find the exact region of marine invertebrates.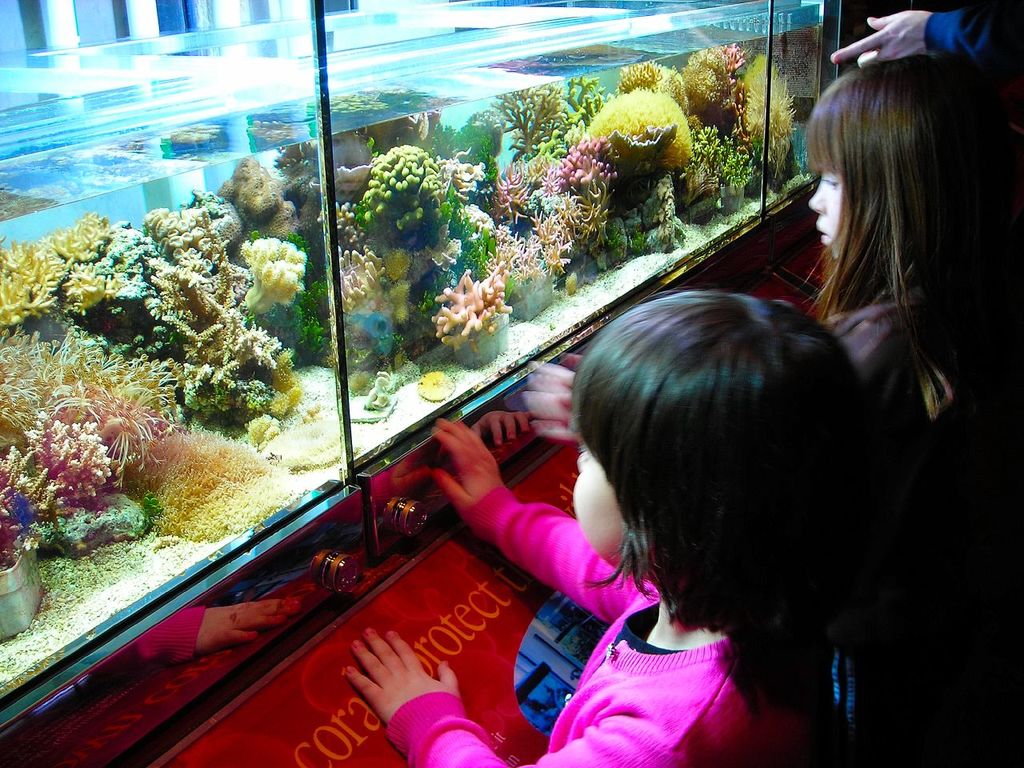
Exact region: locate(712, 31, 754, 91).
